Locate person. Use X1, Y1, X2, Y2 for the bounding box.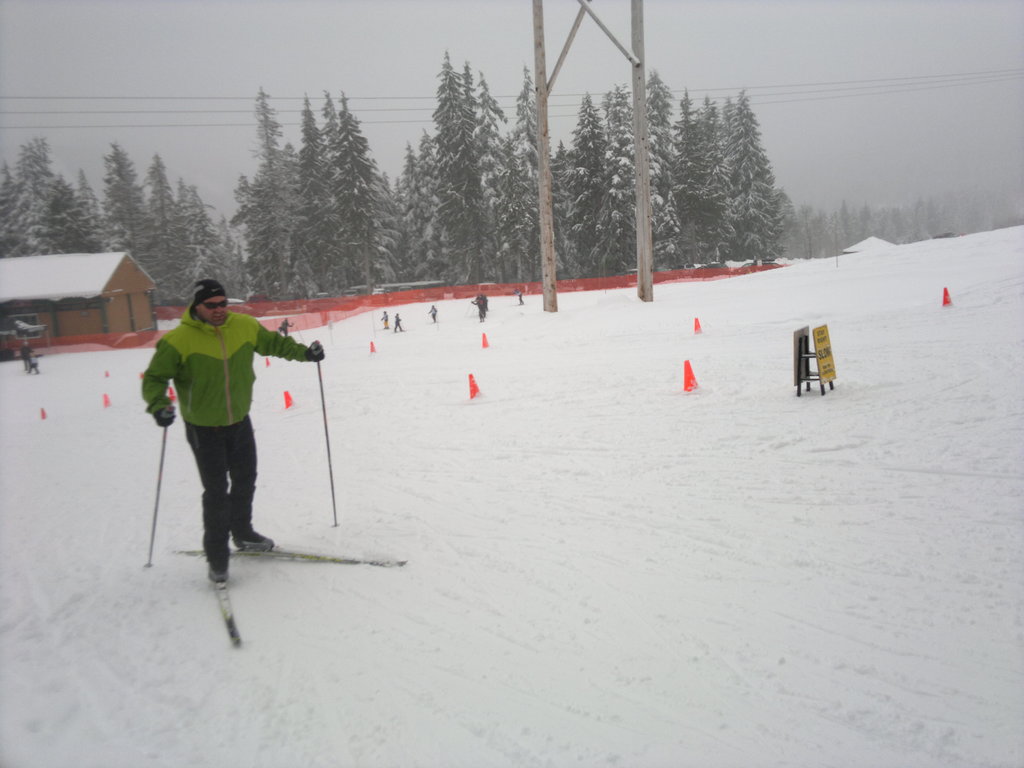
276, 316, 296, 337.
